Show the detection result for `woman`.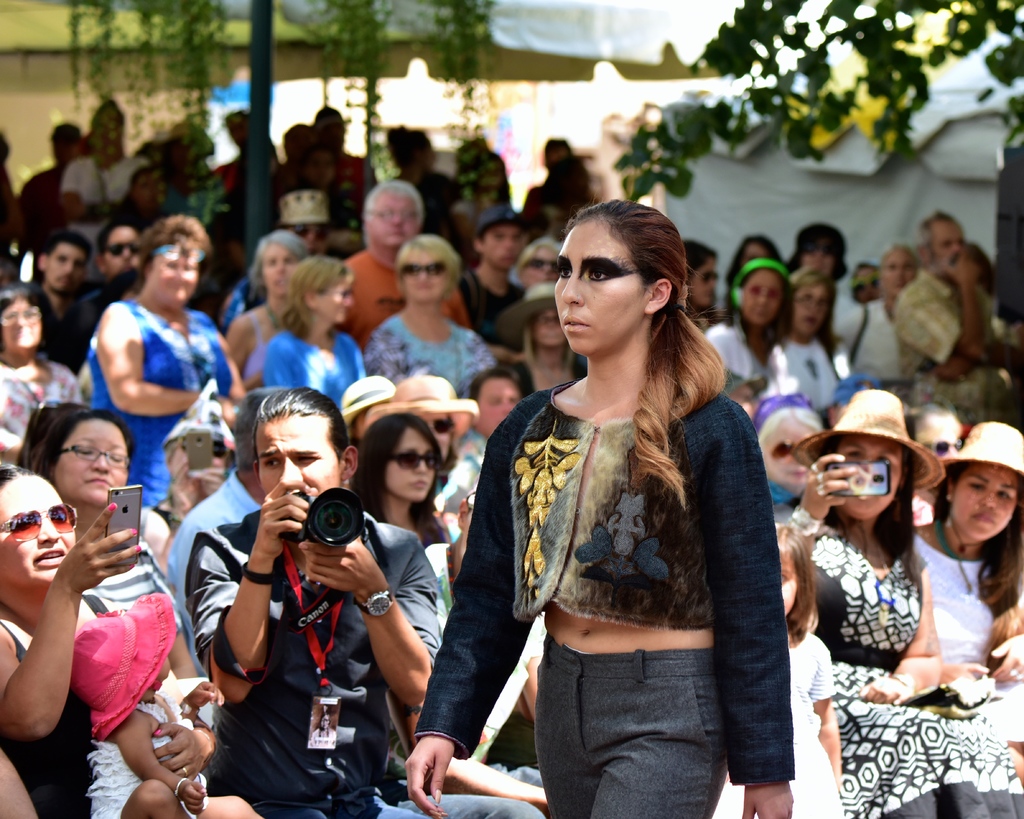
bbox(0, 466, 218, 818).
